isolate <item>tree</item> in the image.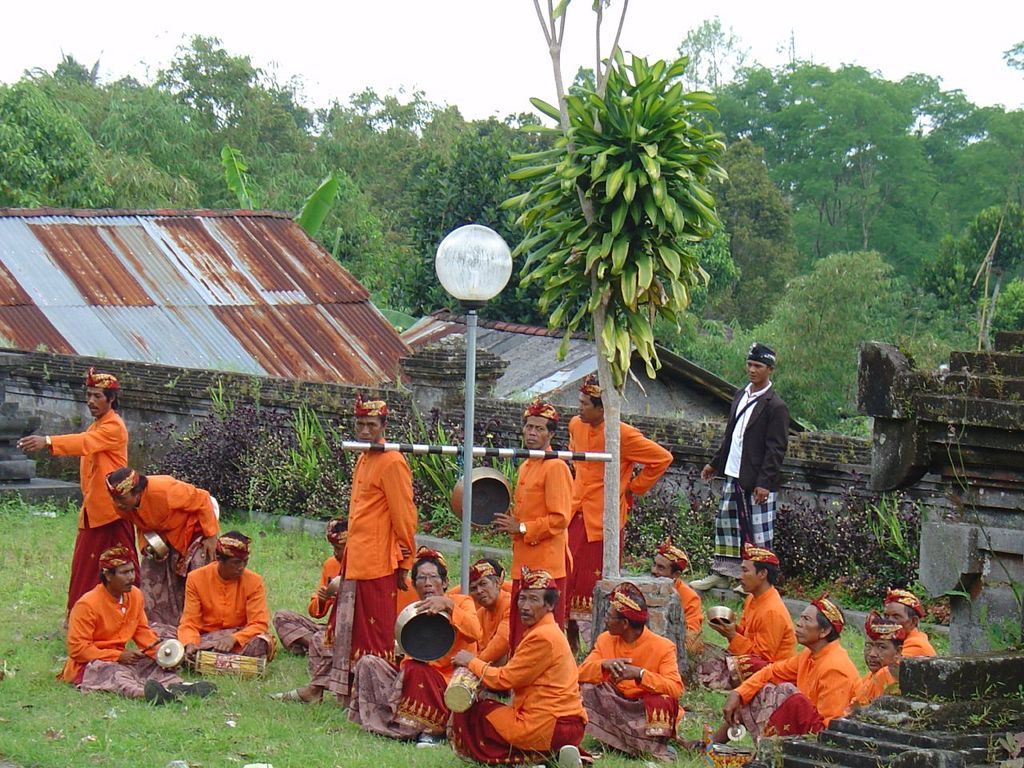
Isolated region: {"left": 495, "top": 0, "right": 730, "bottom": 575}.
